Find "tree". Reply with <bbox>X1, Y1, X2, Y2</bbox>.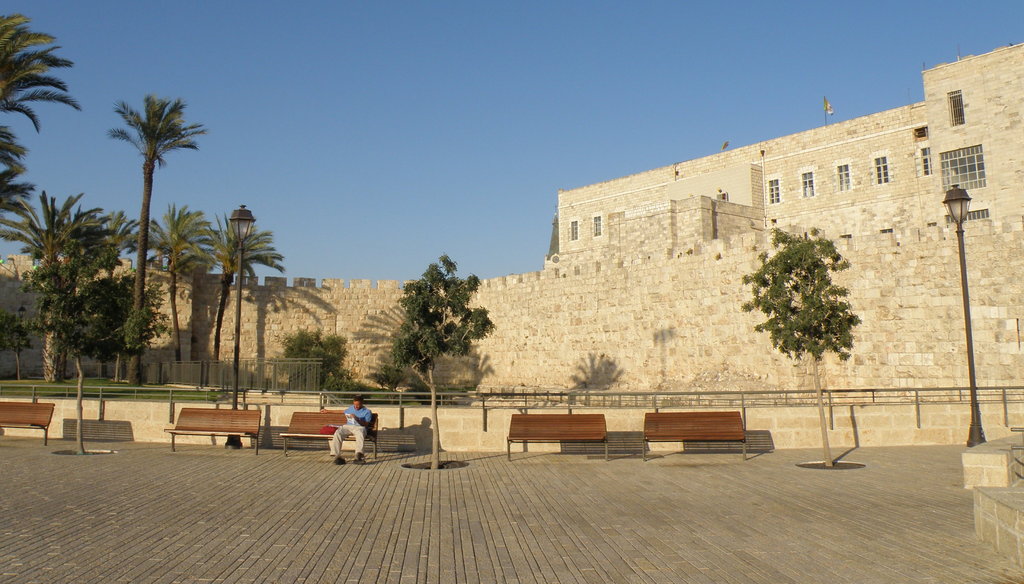
<bbox>388, 257, 497, 471</bbox>.
